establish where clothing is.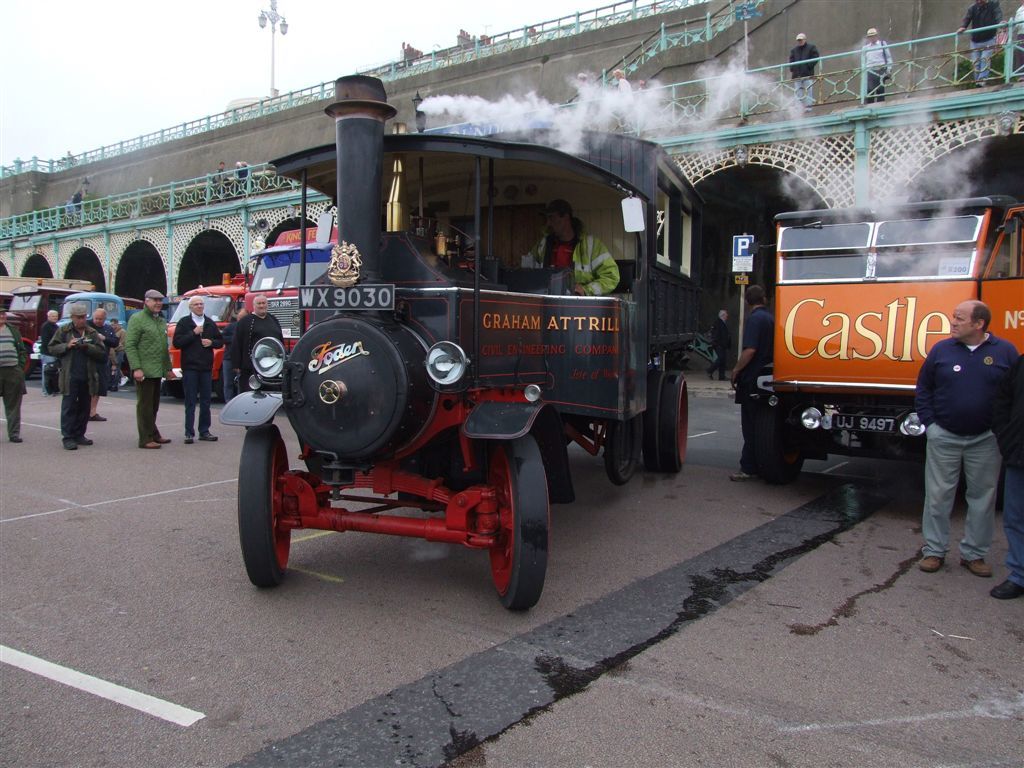
Established at rect(521, 212, 619, 297).
